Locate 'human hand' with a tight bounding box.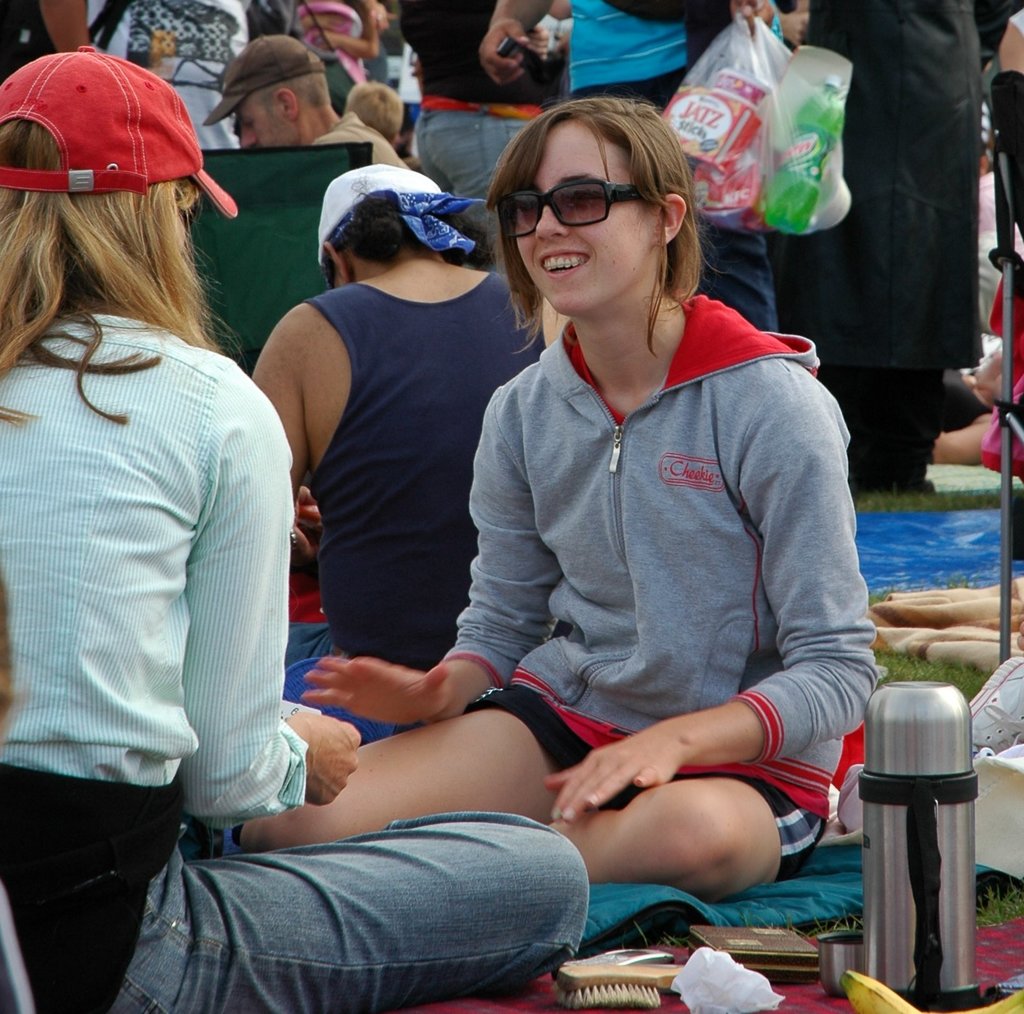
left=782, top=12, right=806, bottom=46.
